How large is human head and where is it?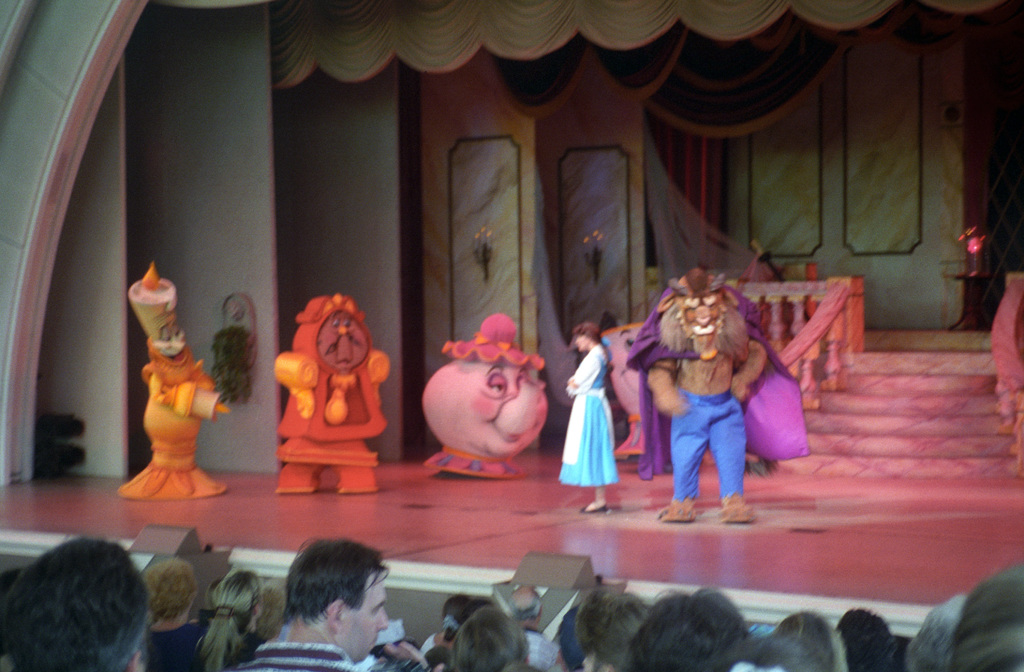
Bounding box: <box>440,596,471,643</box>.
